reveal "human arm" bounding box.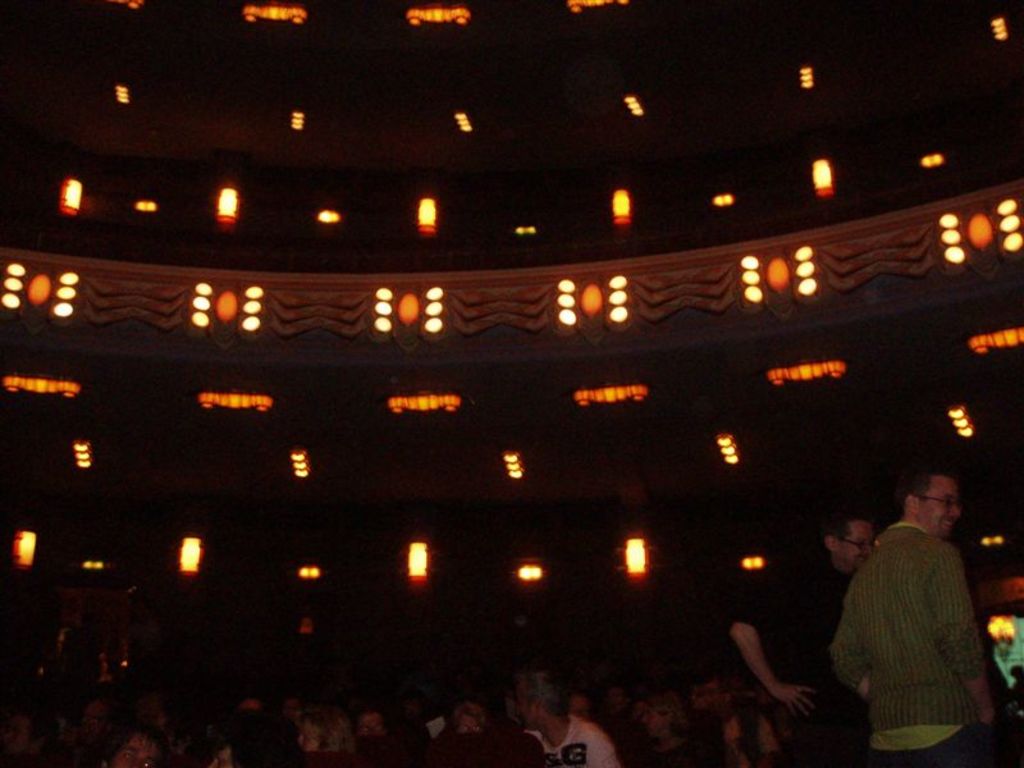
Revealed: (728, 627, 806, 739).
